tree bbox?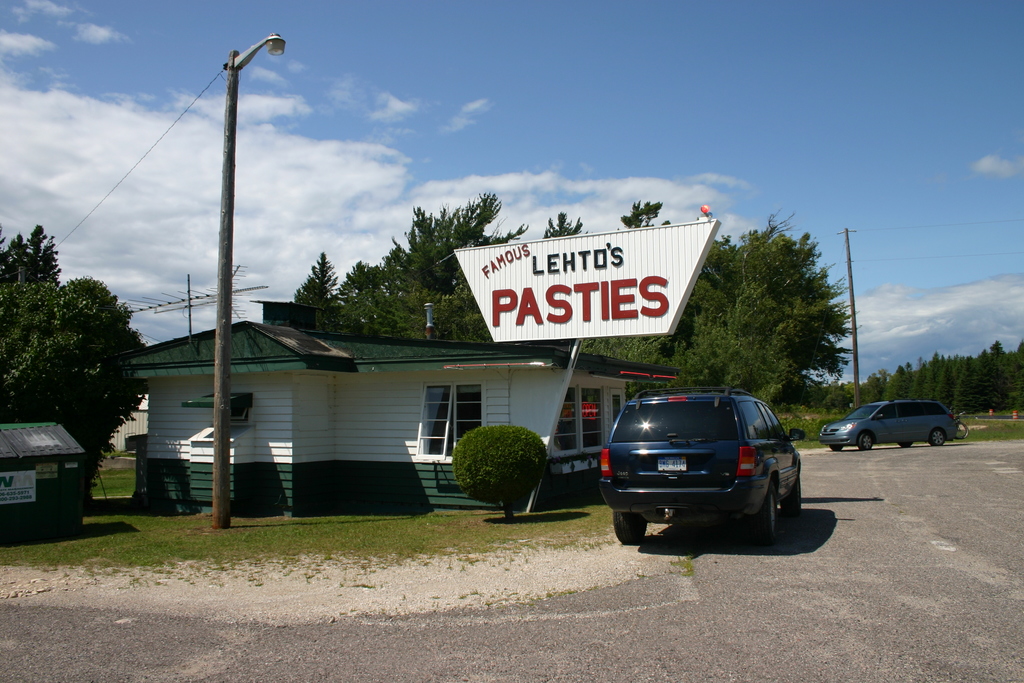
(389,188,525,349)
